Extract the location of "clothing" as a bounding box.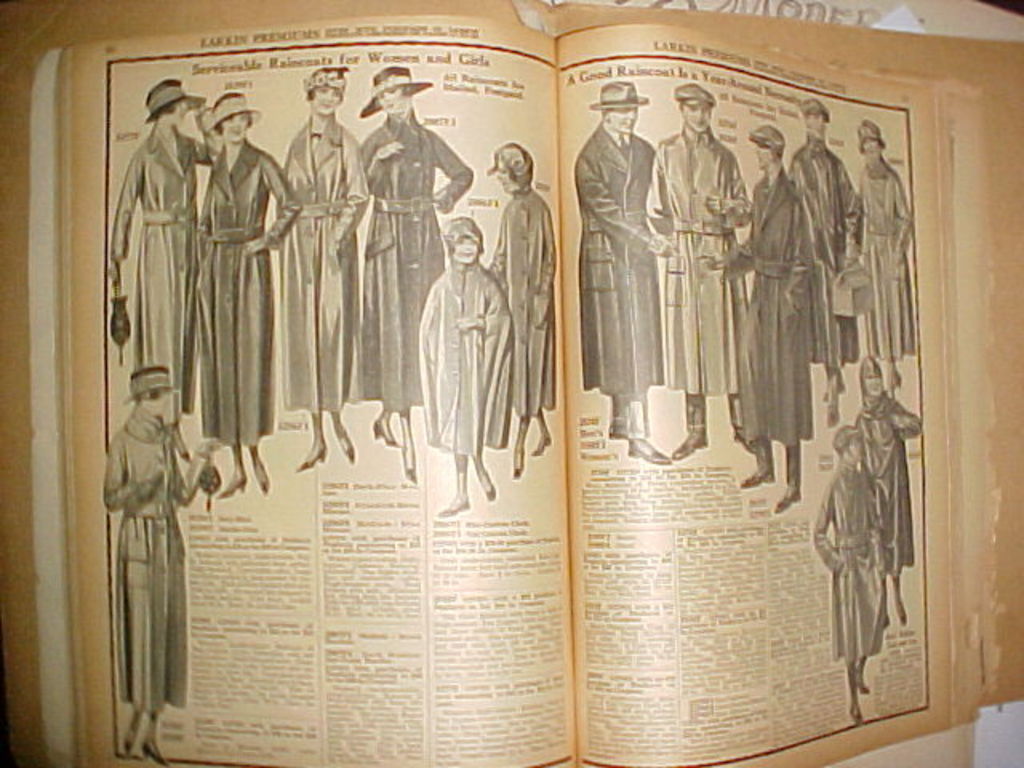
(left=848, top=400, right=930, bottom=576).
